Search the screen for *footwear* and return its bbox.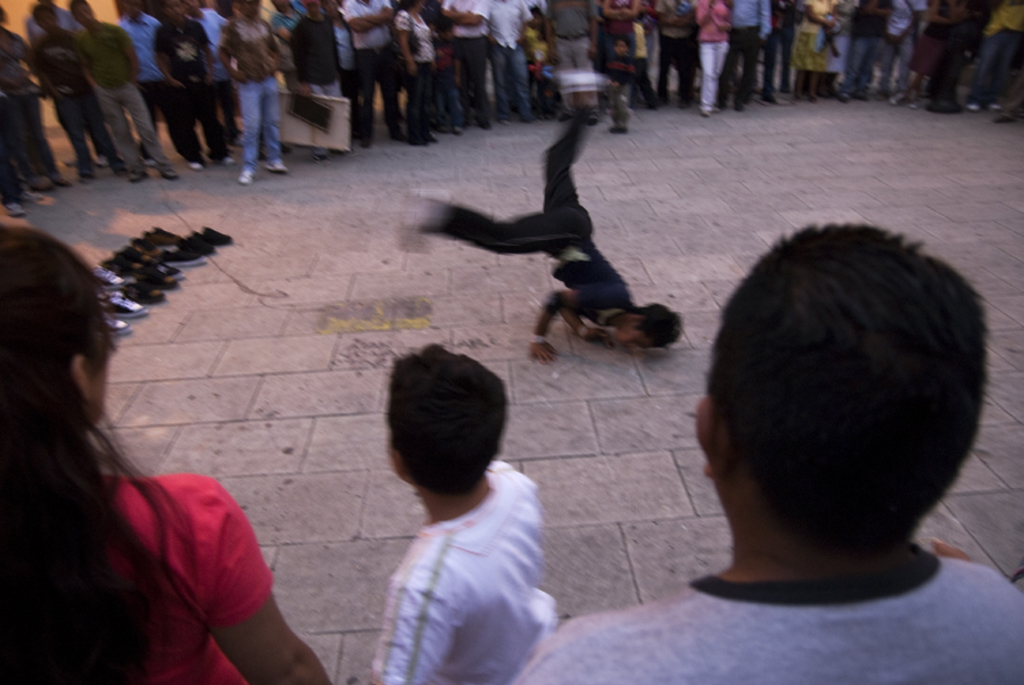
Found: l=861, t=82, r=874, b=105.
